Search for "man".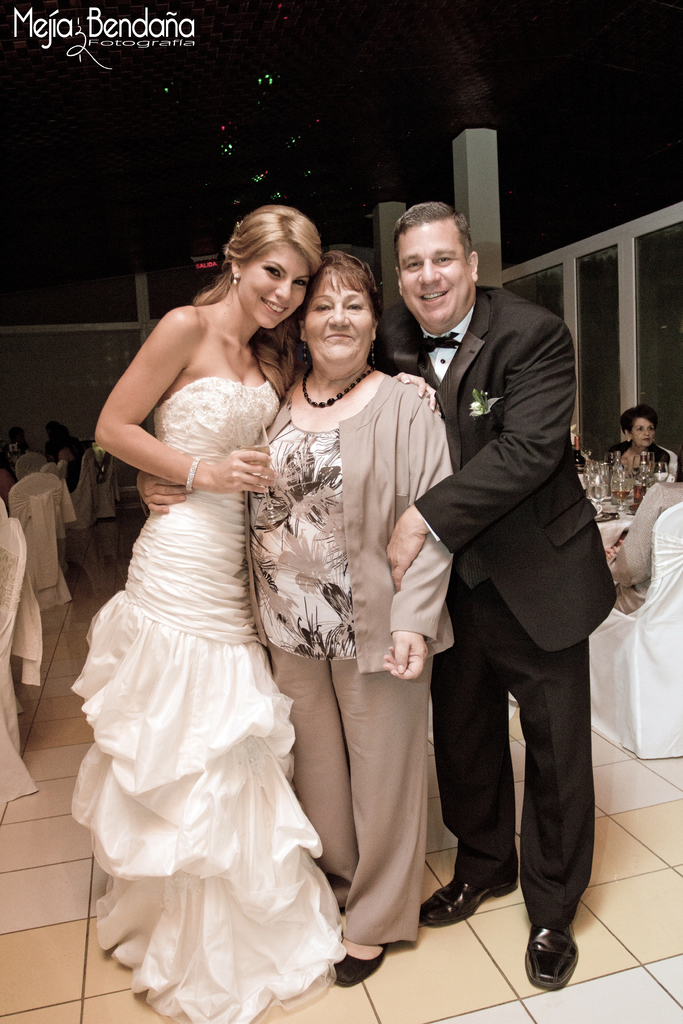
Found at locate(379, 172, 614, 995).
